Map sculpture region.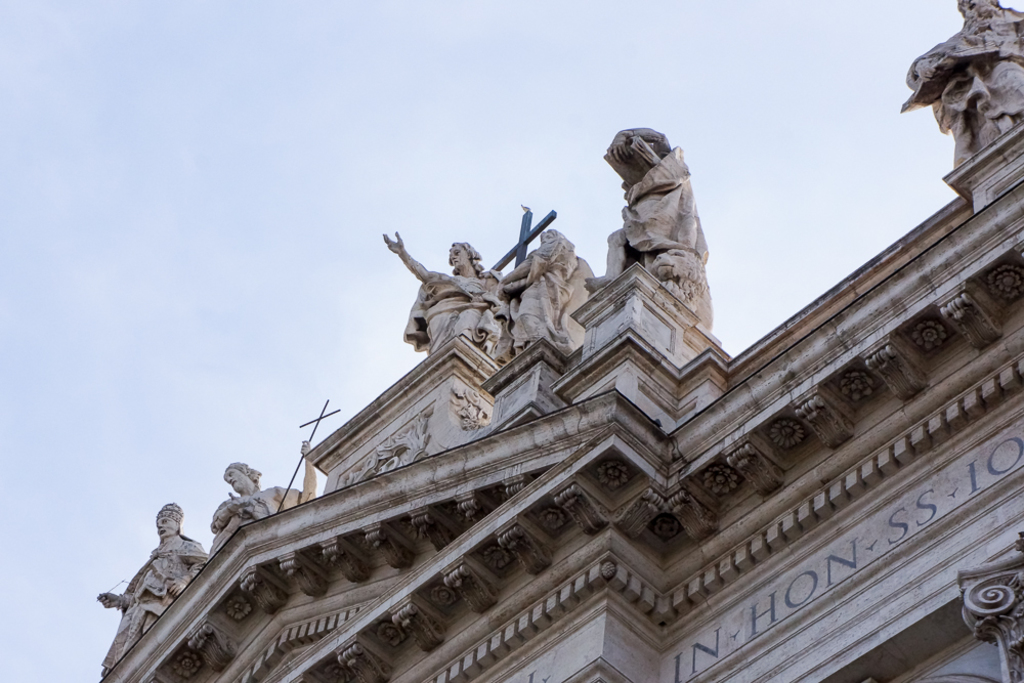
Mapped to crop(90, 498, 207, 680).
